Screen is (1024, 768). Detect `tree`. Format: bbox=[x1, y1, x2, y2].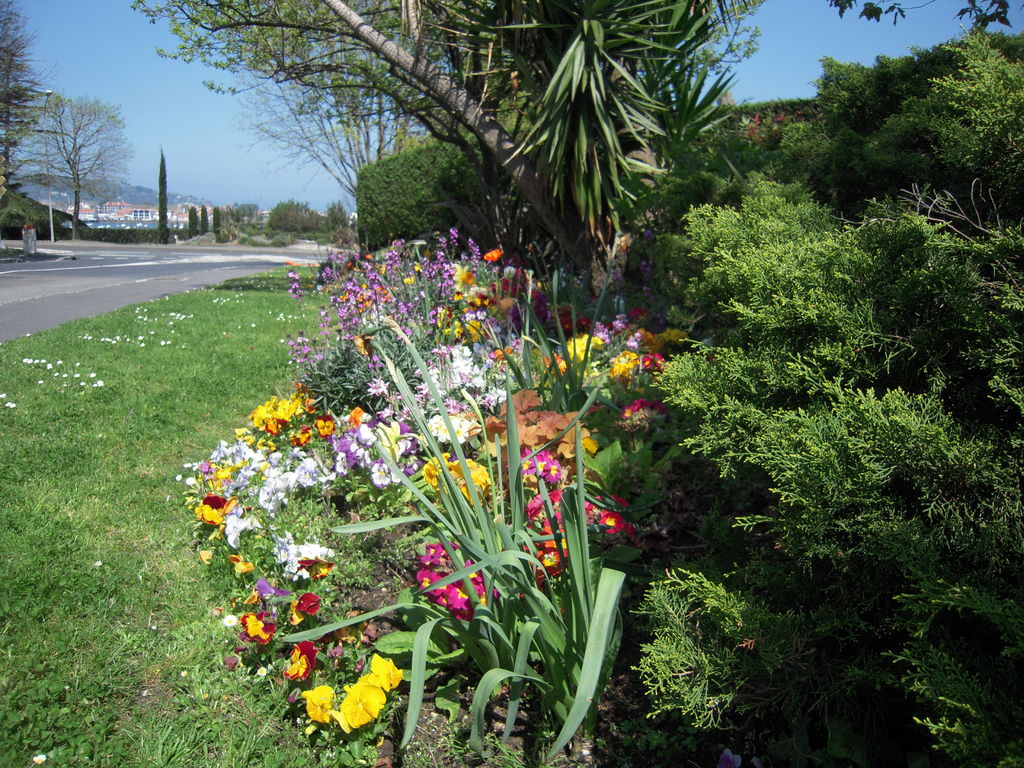
bbox=[193, 202, 211, 233].
